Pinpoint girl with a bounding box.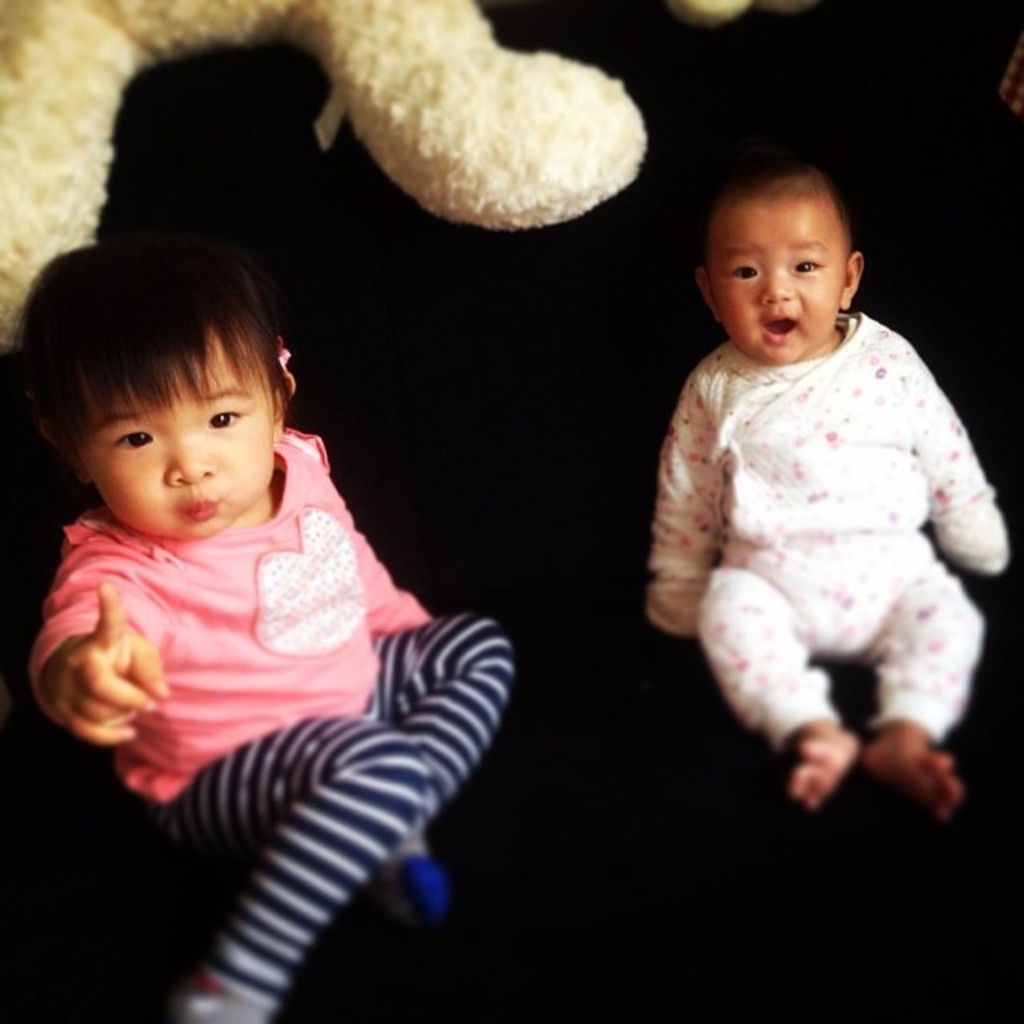
{"left": 27, "top": 237, "right": 515, "bottom": 1022}.
